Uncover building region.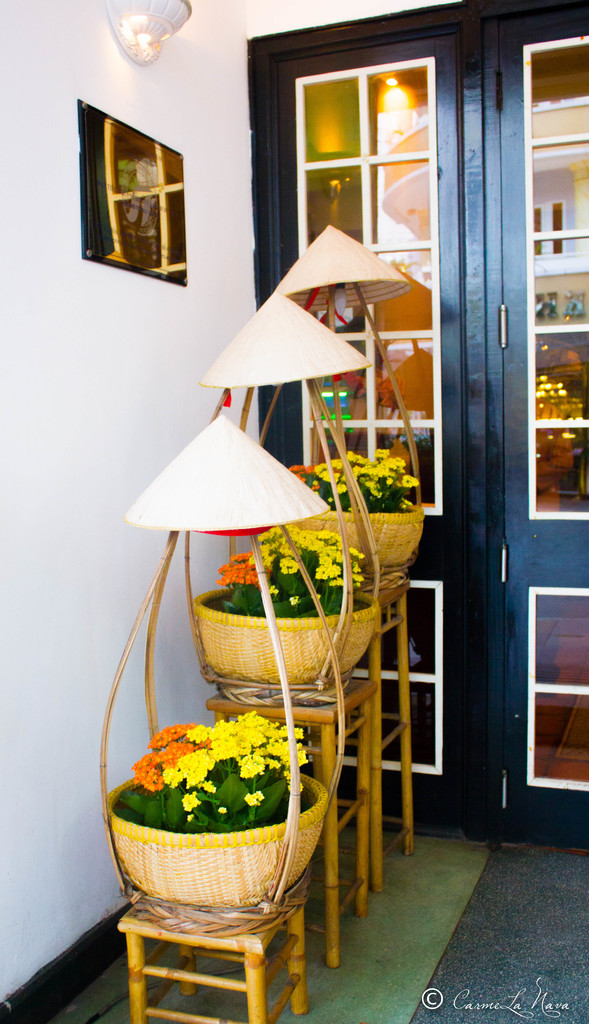
Uncovered: 0/1/588/1023.
